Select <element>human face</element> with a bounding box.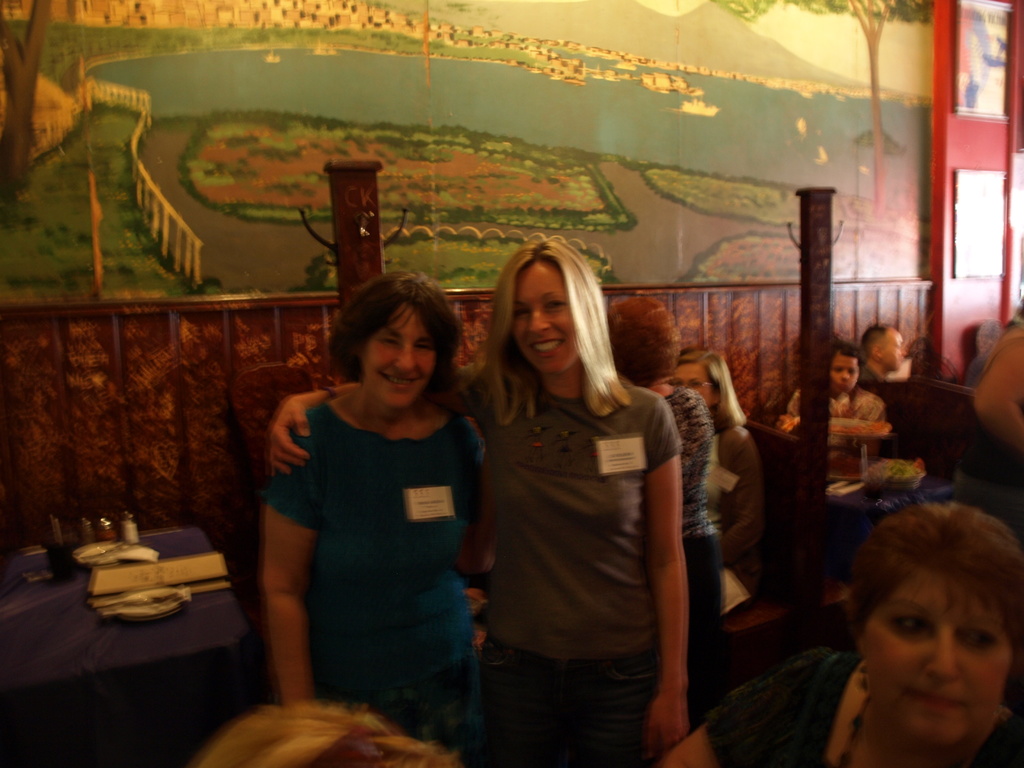
<region>366, 312, 432, 410</region>.
